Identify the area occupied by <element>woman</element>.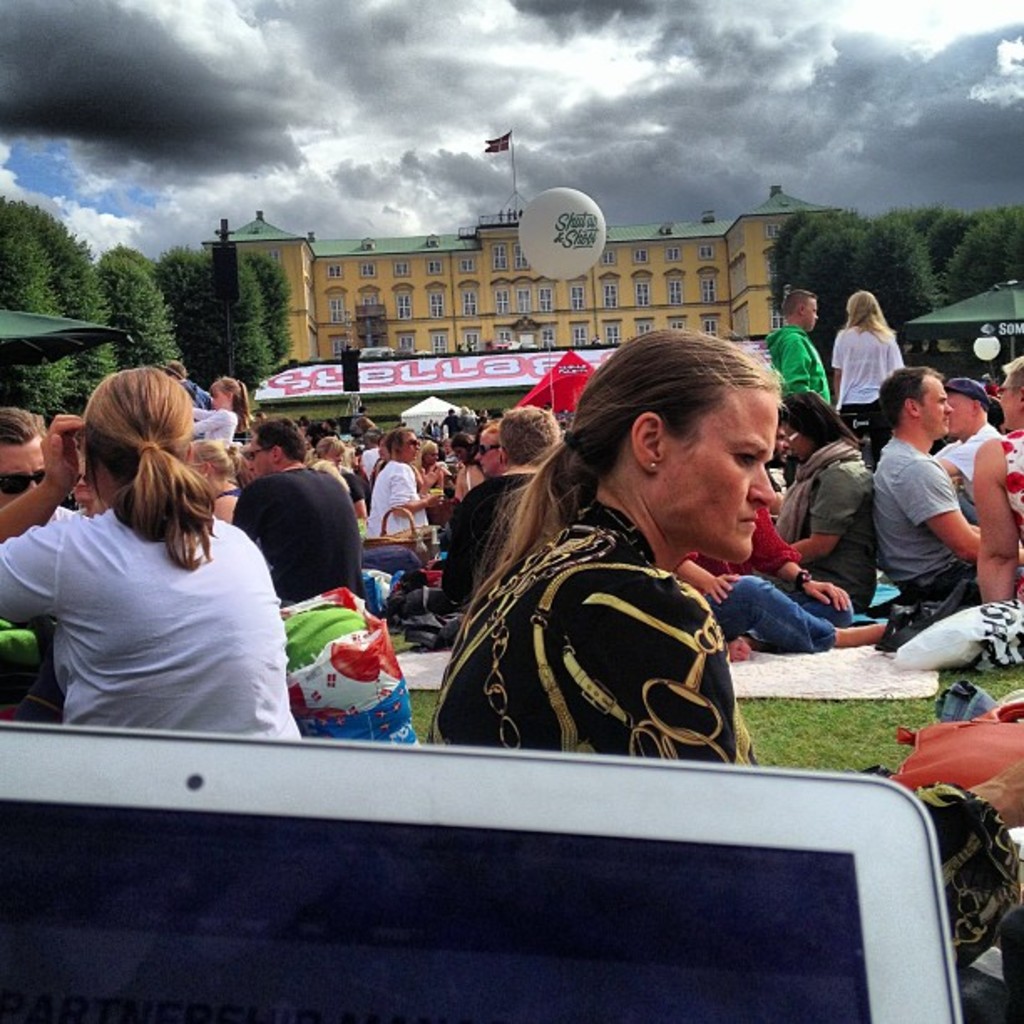
Area: bbox=(0, 365, 301, 740).
